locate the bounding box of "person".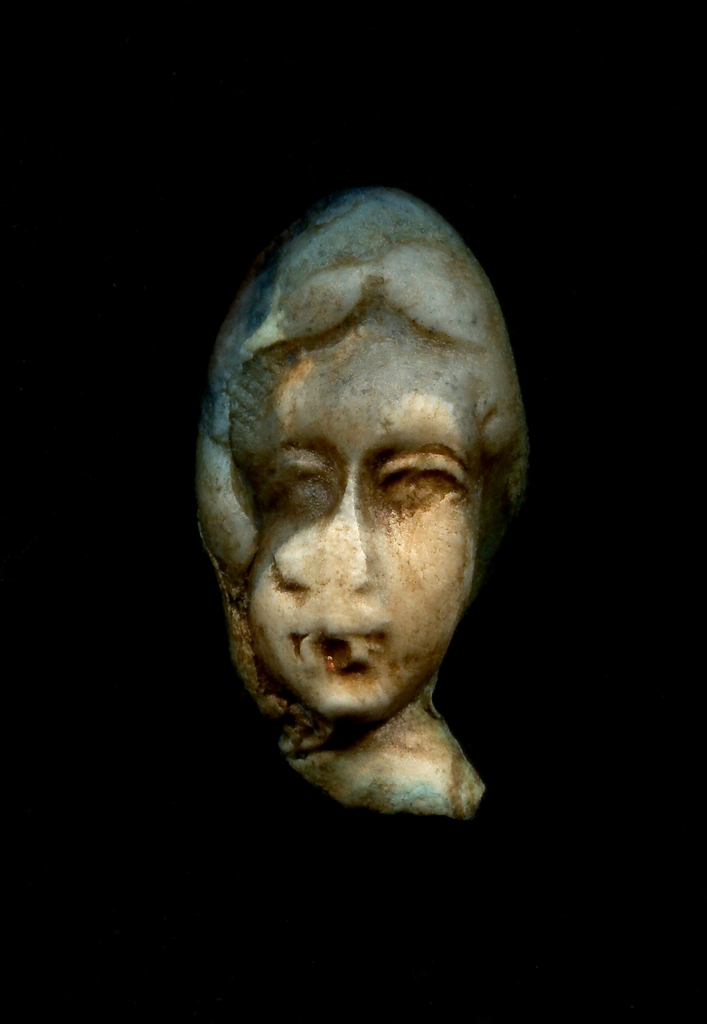
Bounding box: BBox(186, 182, 527, 814).
